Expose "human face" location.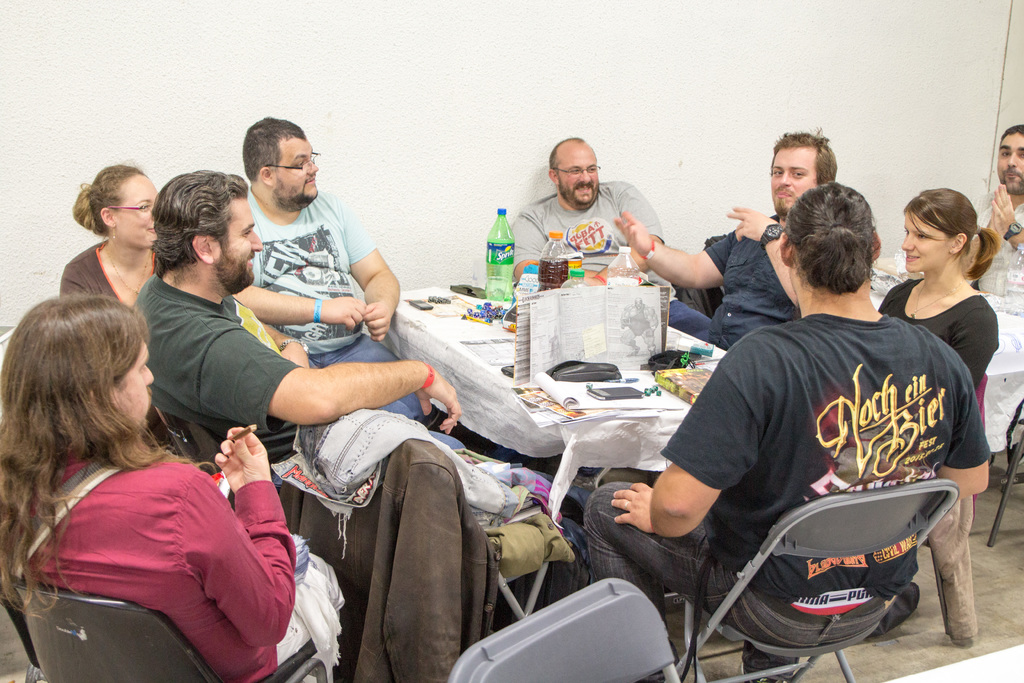
Exposed at <box>218,201,266,288</box>.
